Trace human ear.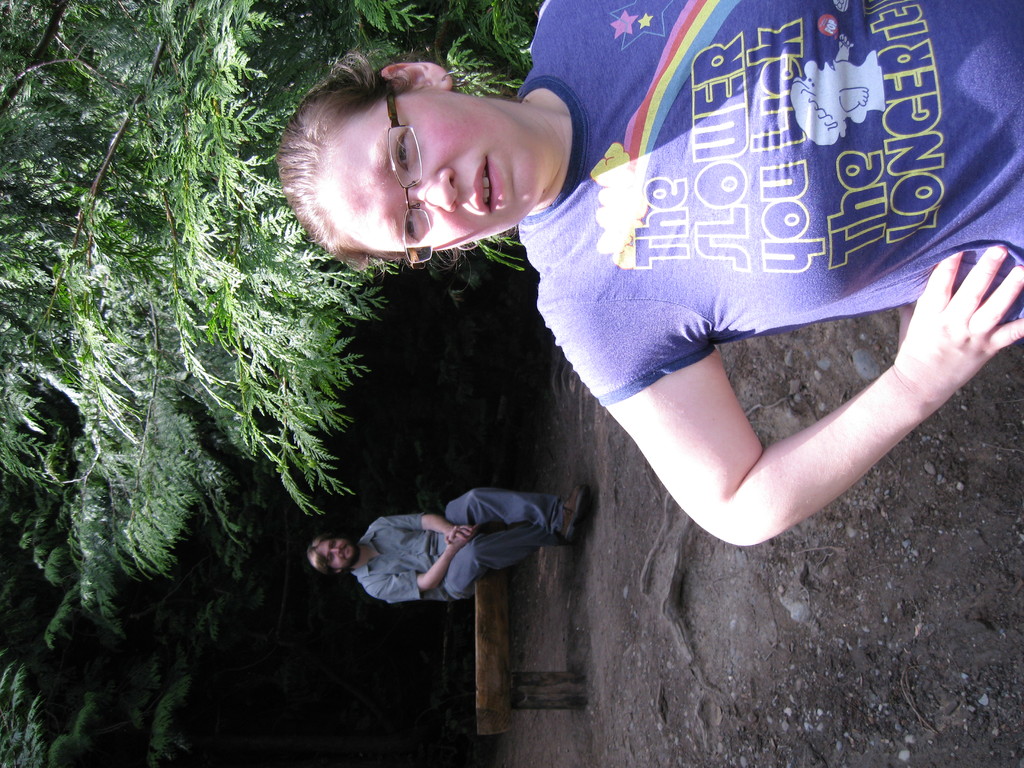
Traced to <bbox>383, 60, 456, 92</bbox>.
